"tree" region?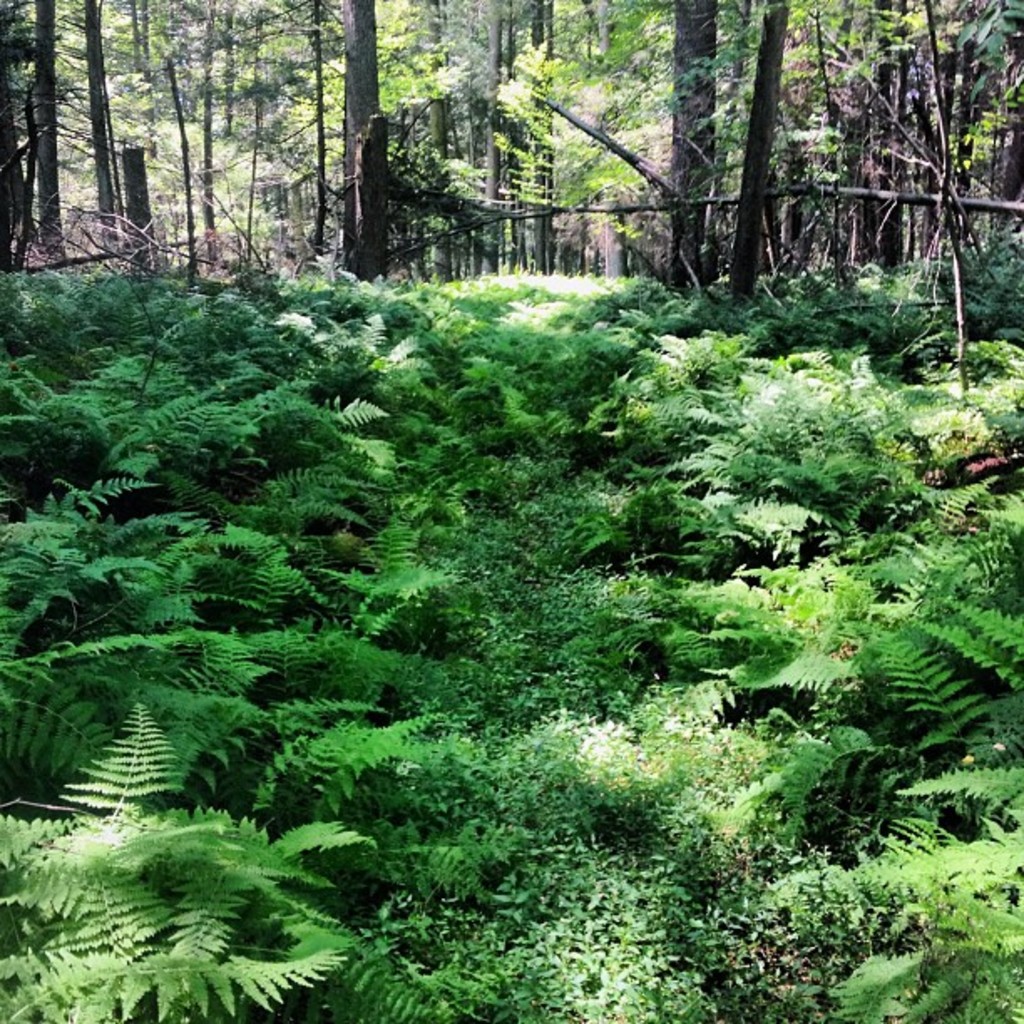
detection(85, 0, 117, 254)
